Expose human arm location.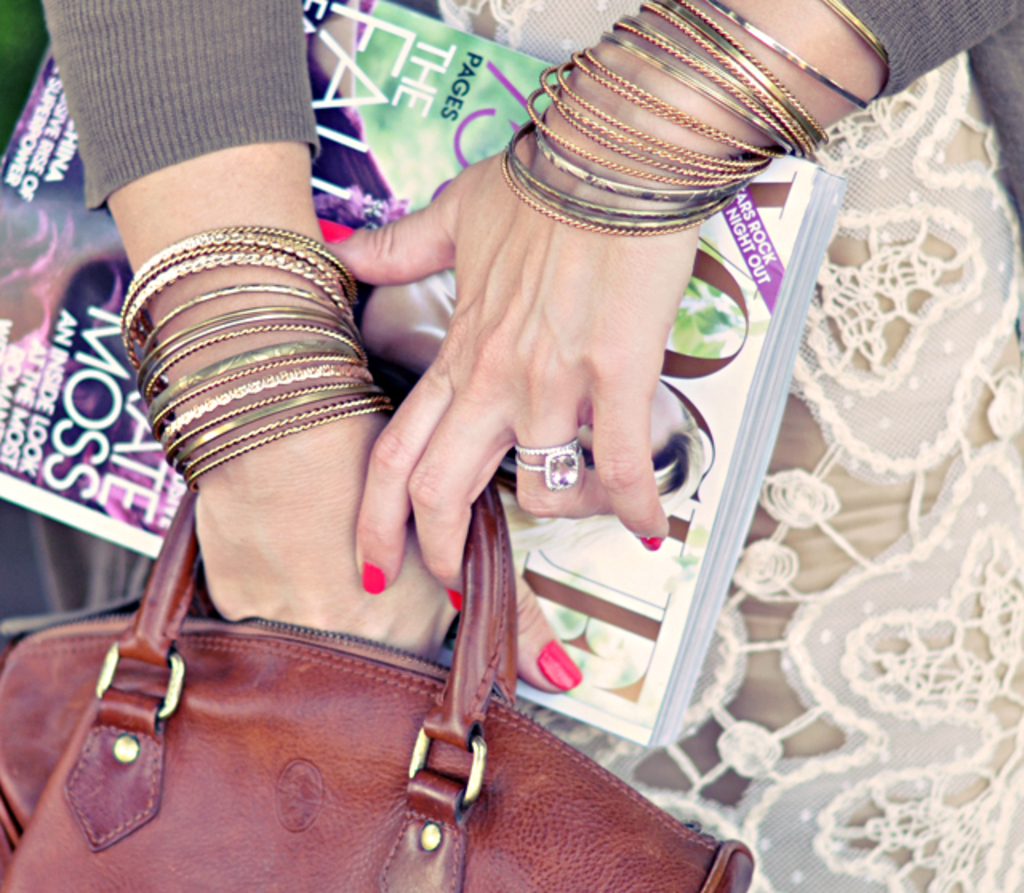
Exposed at crop(310, 0, 1022, 621).
